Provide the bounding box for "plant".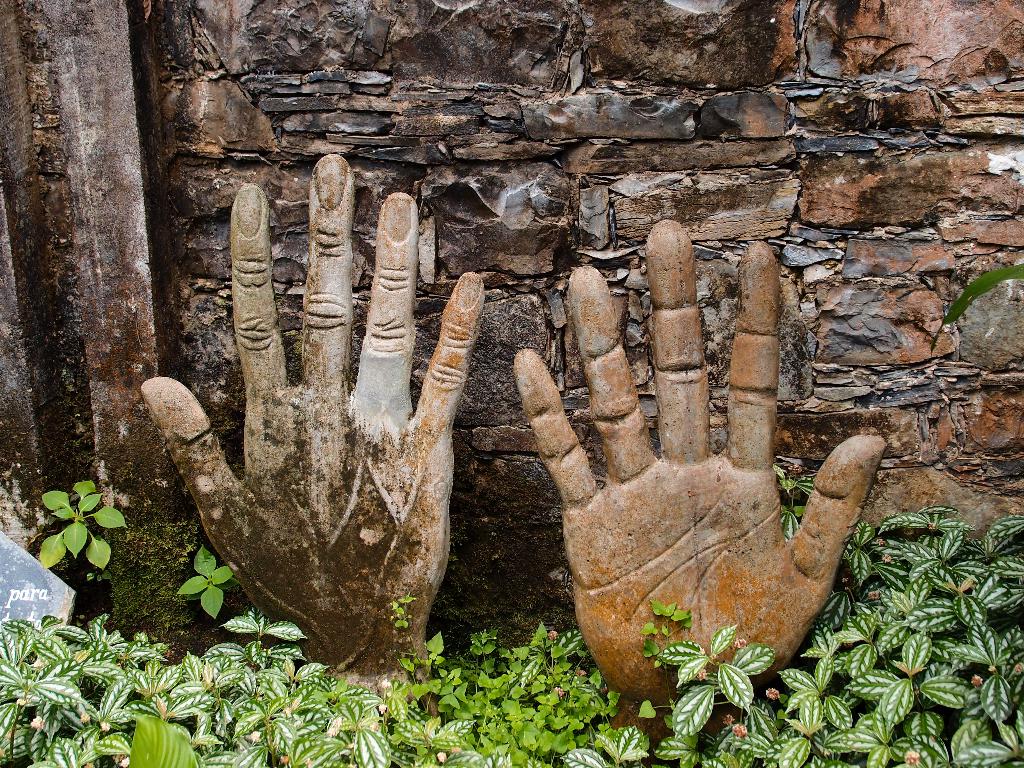
detection(171, 538, 250, 620).
